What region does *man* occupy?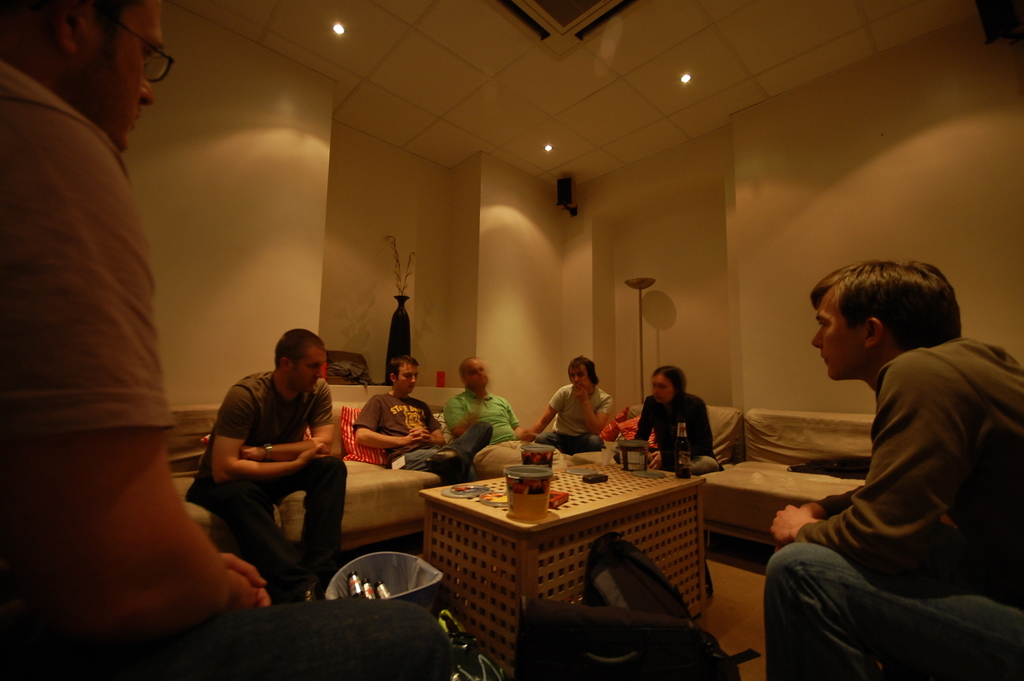
left=355, top=355, right=491, bottom=485.
